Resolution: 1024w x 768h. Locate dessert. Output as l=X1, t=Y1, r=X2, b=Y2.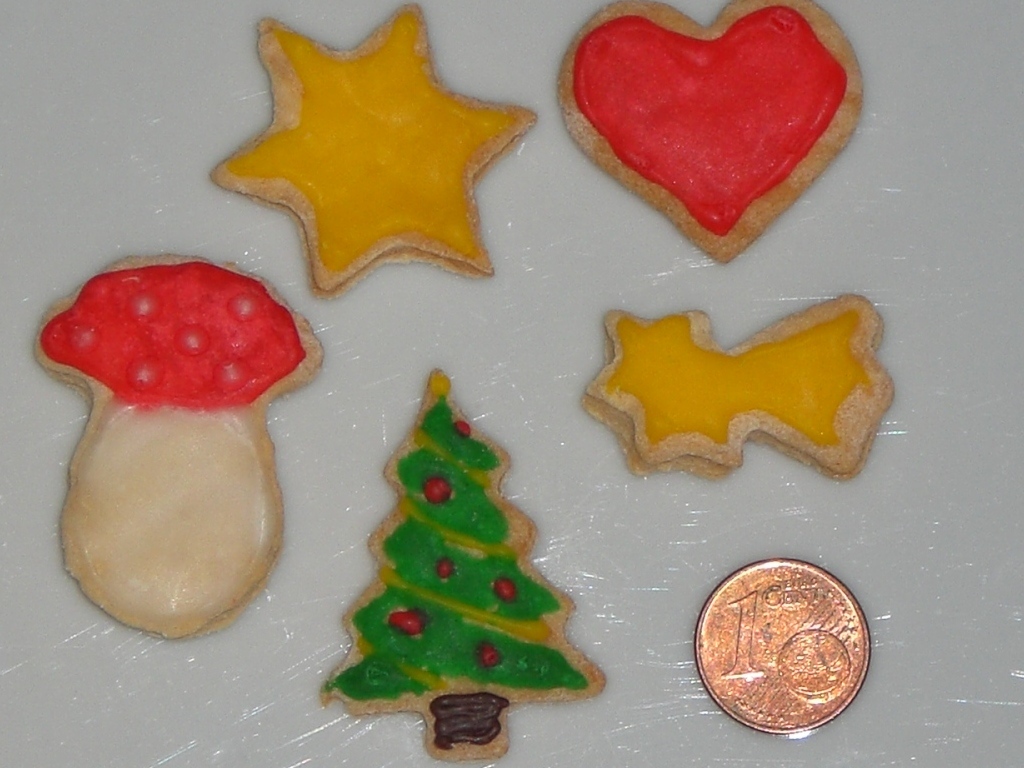
l=203, t=20, r=537, b=337.
